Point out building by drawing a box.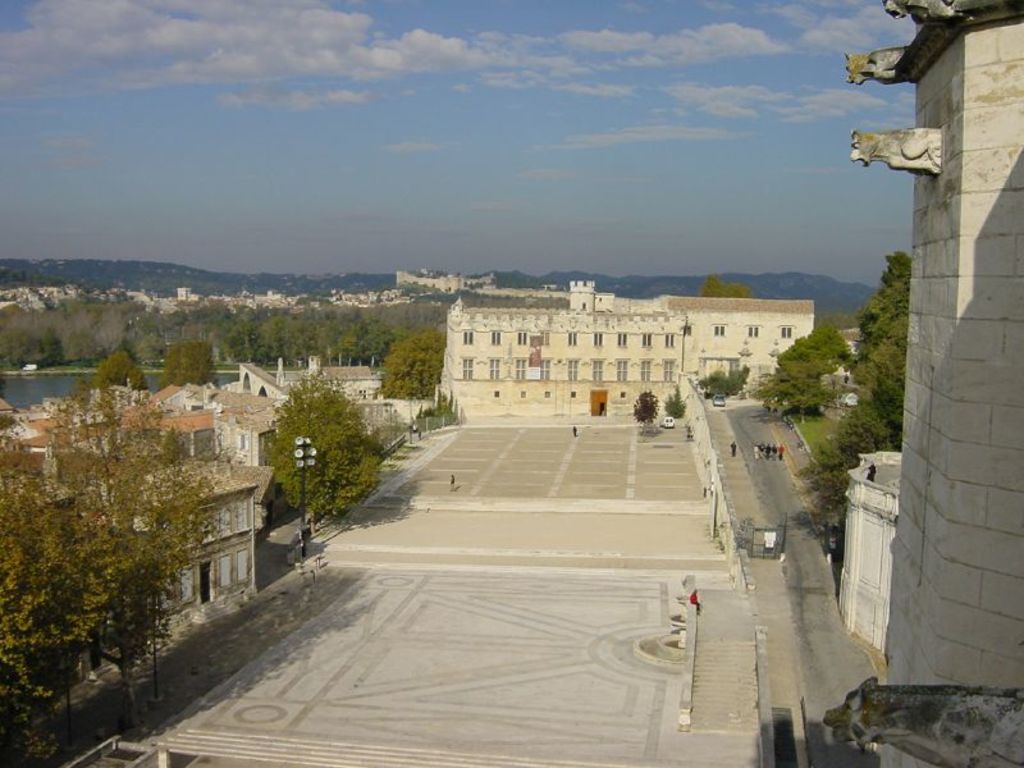
region(443, 275, 822, 413).
